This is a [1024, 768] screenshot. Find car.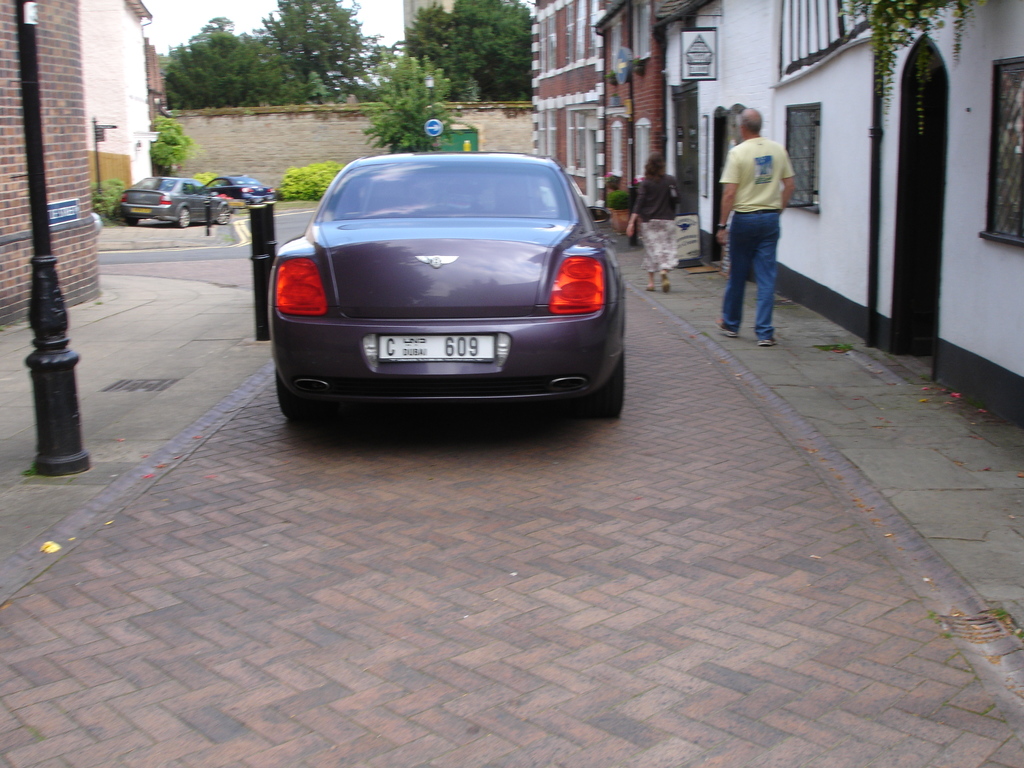
Bounding box: bbox=(91, 212, 99, 234).
